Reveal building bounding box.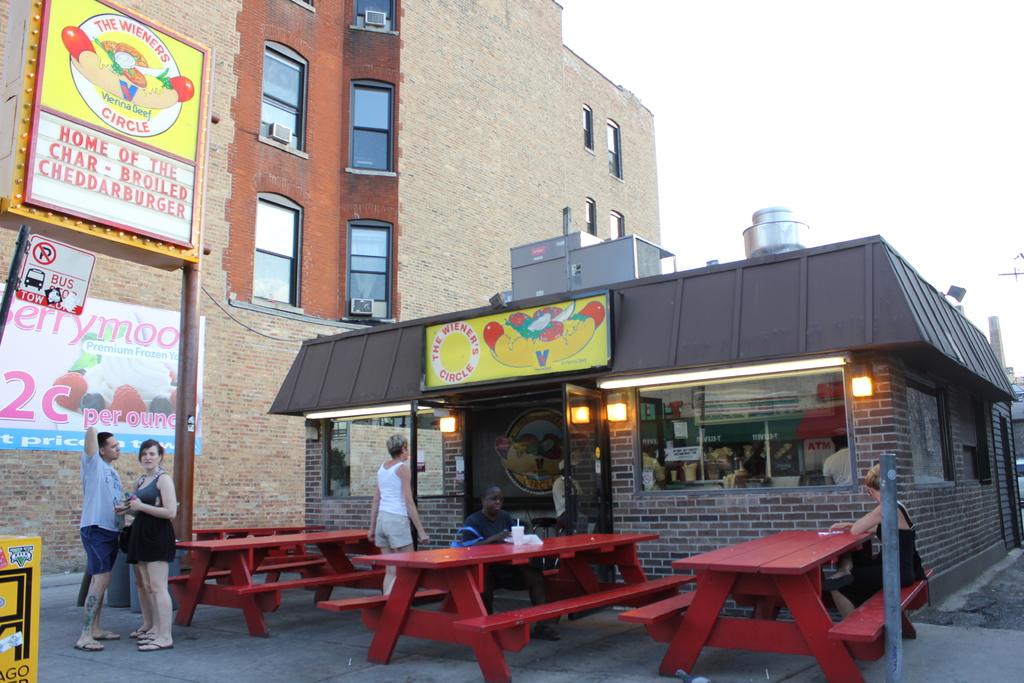
Revealed: {"left": 264, "top": 197, "right": 1023, "bottom": 629}.
